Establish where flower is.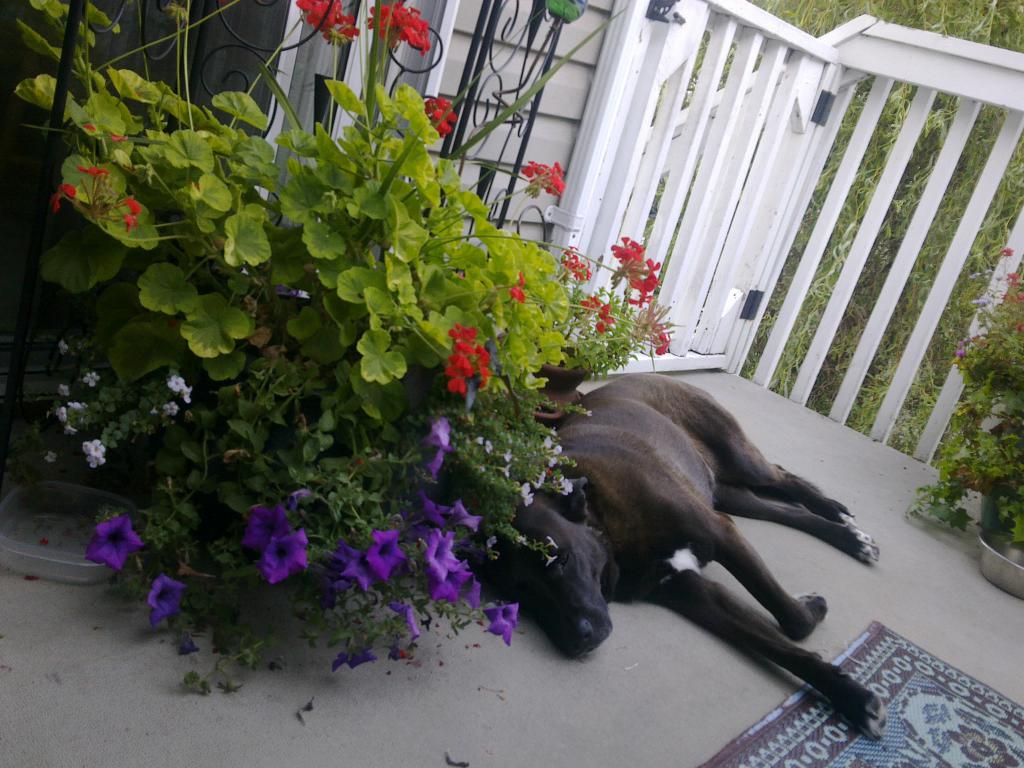
Established at (x1=314, y1=566, x2=341, y2=610).
